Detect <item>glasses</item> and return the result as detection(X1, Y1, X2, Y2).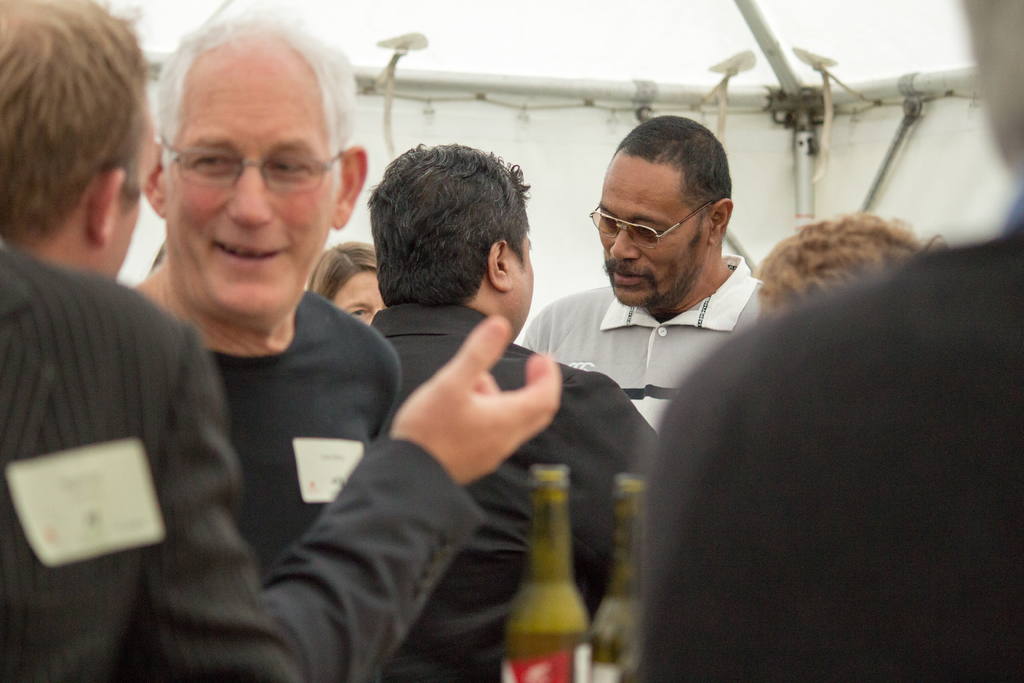
detection(583, 197, 714, 251).
